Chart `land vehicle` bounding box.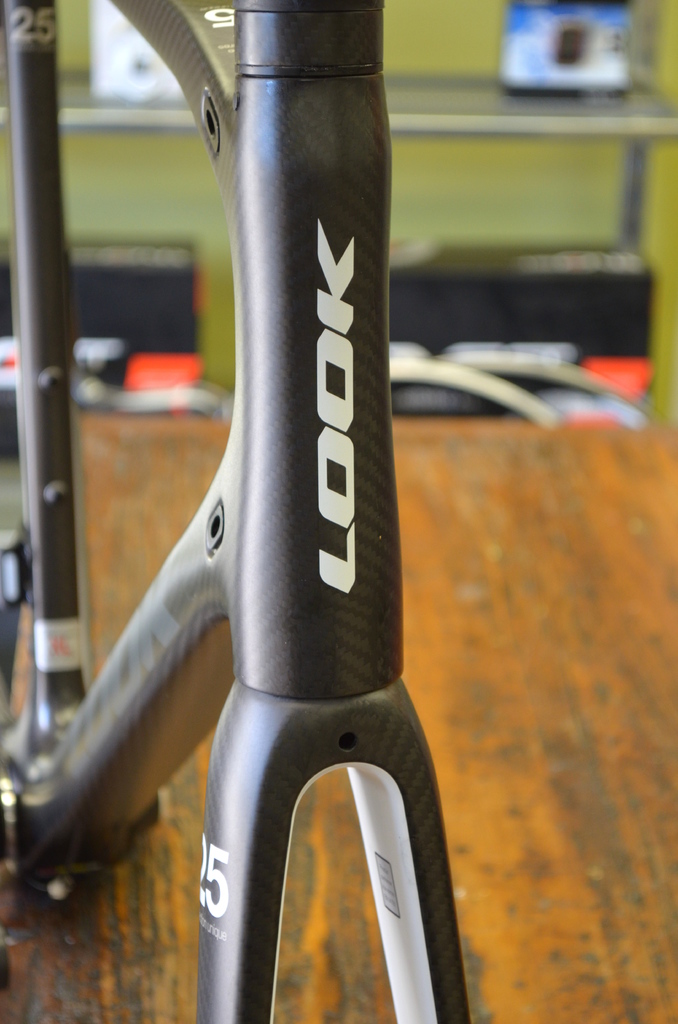
Charted: (left=9, top=0, right=554, bottom=1023).
